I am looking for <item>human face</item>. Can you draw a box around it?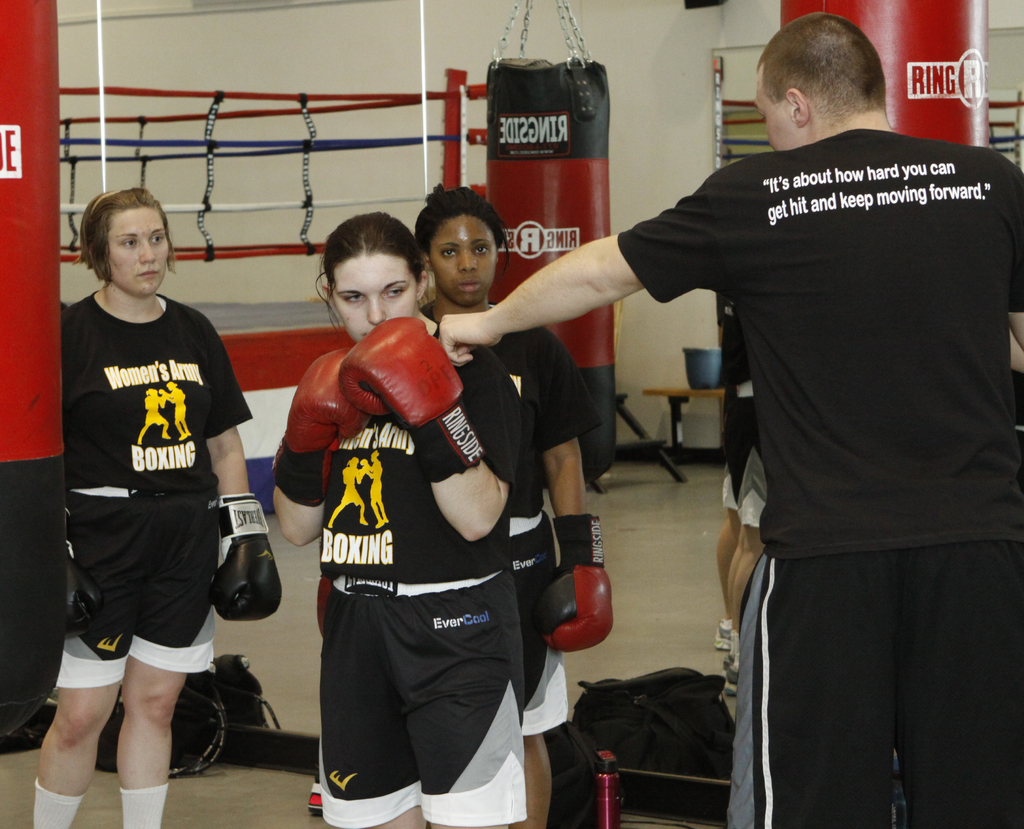
Sure, the bounding box is bbox(428, 220, 493, 307).
